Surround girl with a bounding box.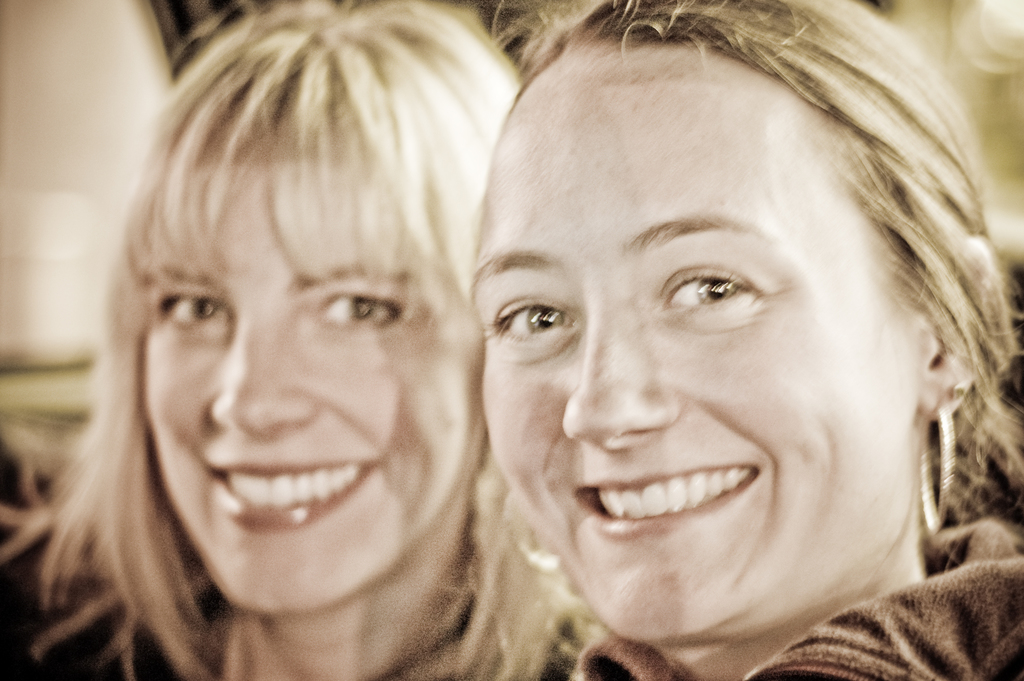
bbox=(38, 0, 573, 680).
